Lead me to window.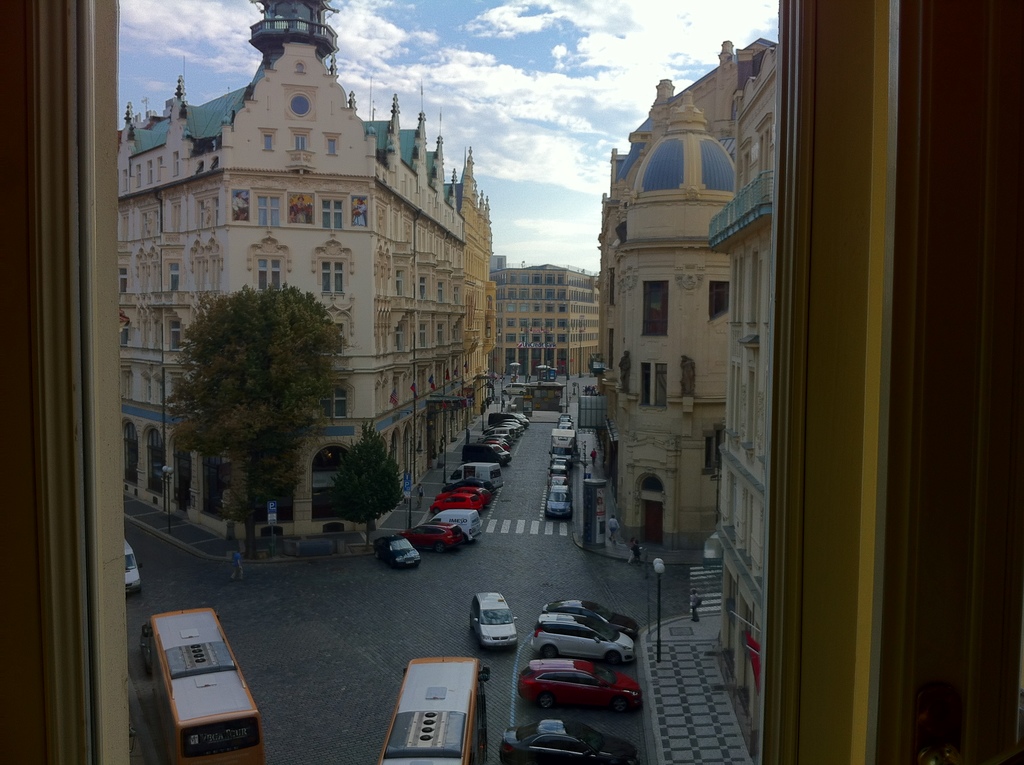
Lead to rect(316, 324, 342, 353).
